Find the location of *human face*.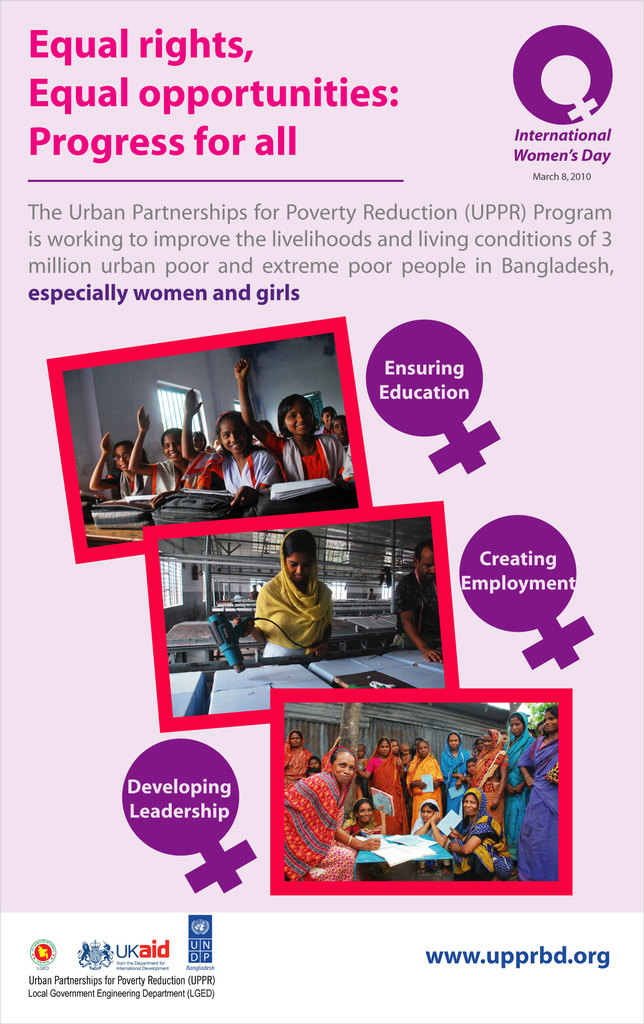
Location: bbox=(284, 553, 309, 581).
